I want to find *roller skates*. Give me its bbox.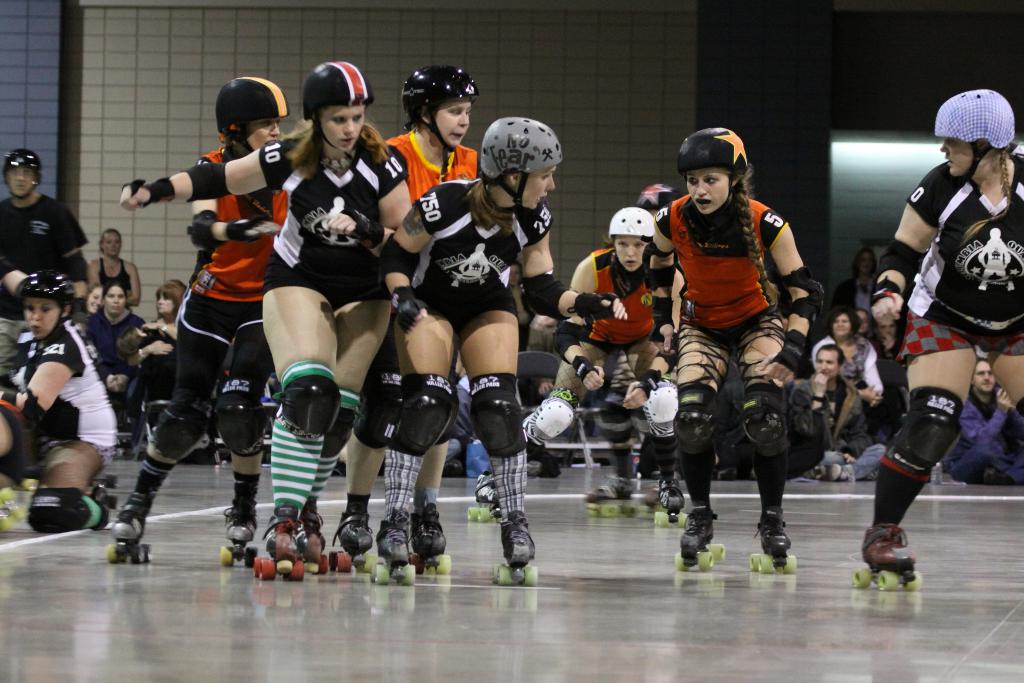
<region>108, 499, 152, 570</region>.
